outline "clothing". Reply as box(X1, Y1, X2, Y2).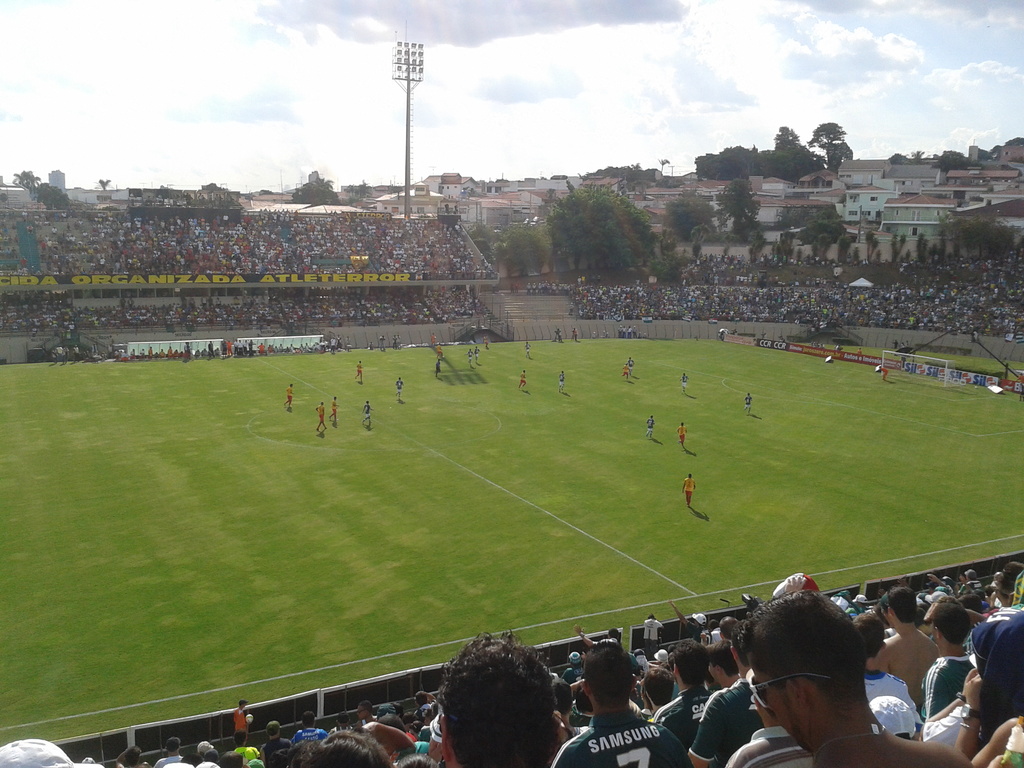
box(742, 394, 752, 420).
